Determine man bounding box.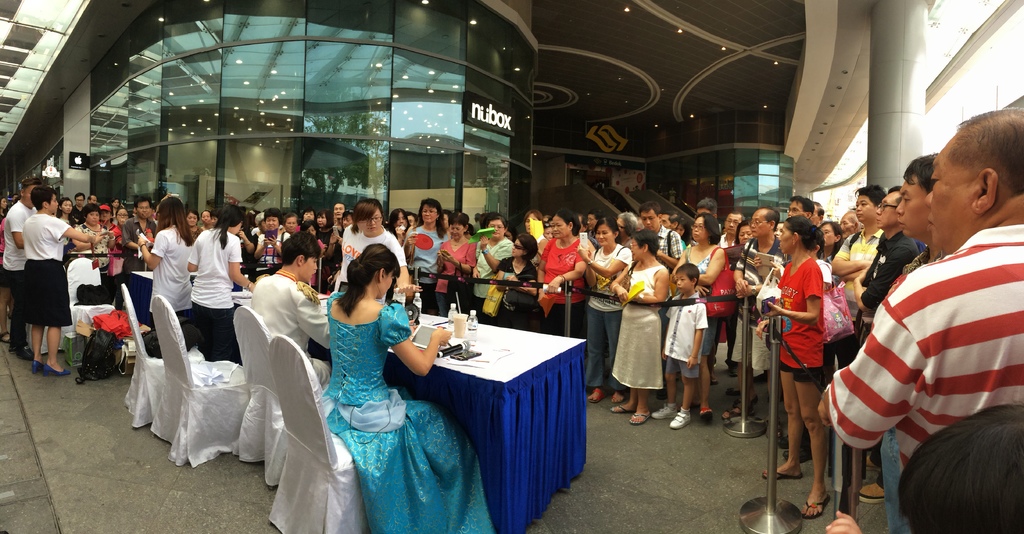
Determined: {"x1": 652, "y1": 209, "x2": 686, "y2": 384}.
